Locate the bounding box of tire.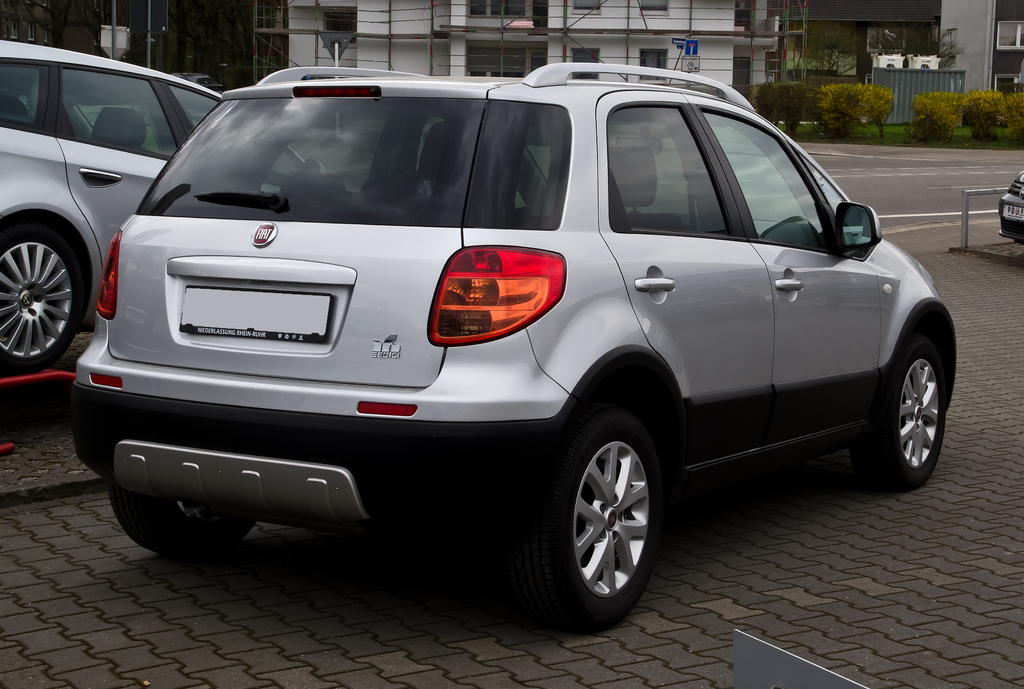
Bounding box: 500/389/666/625.
